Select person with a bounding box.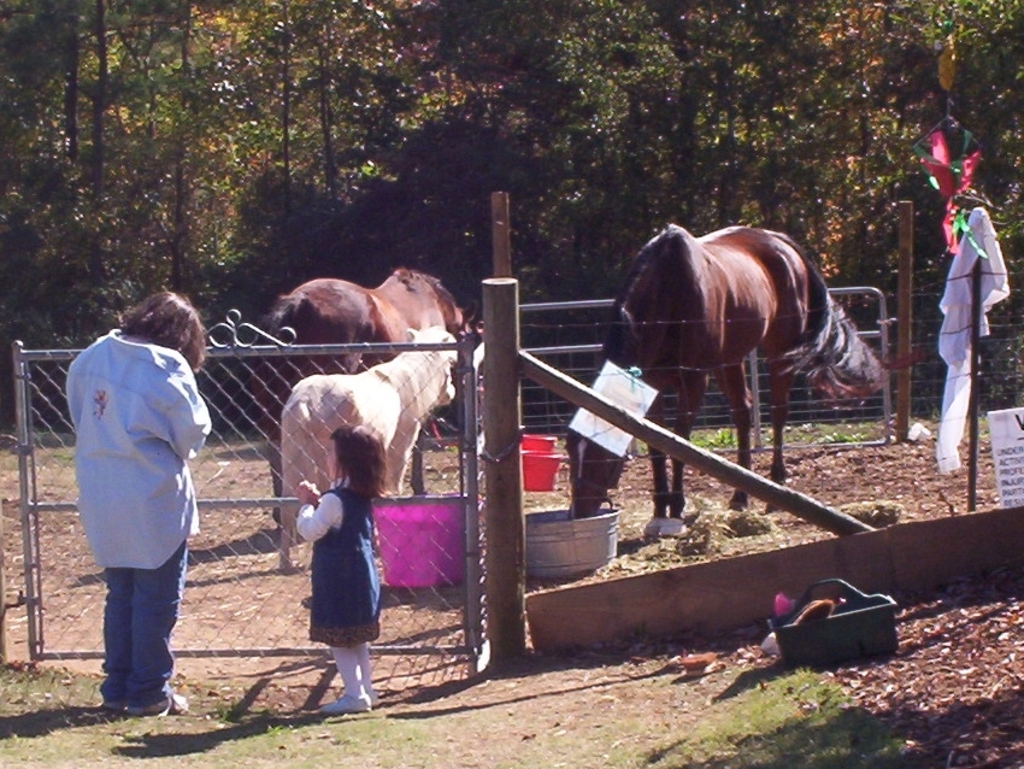
Rect(58, 307, 212, 724).
